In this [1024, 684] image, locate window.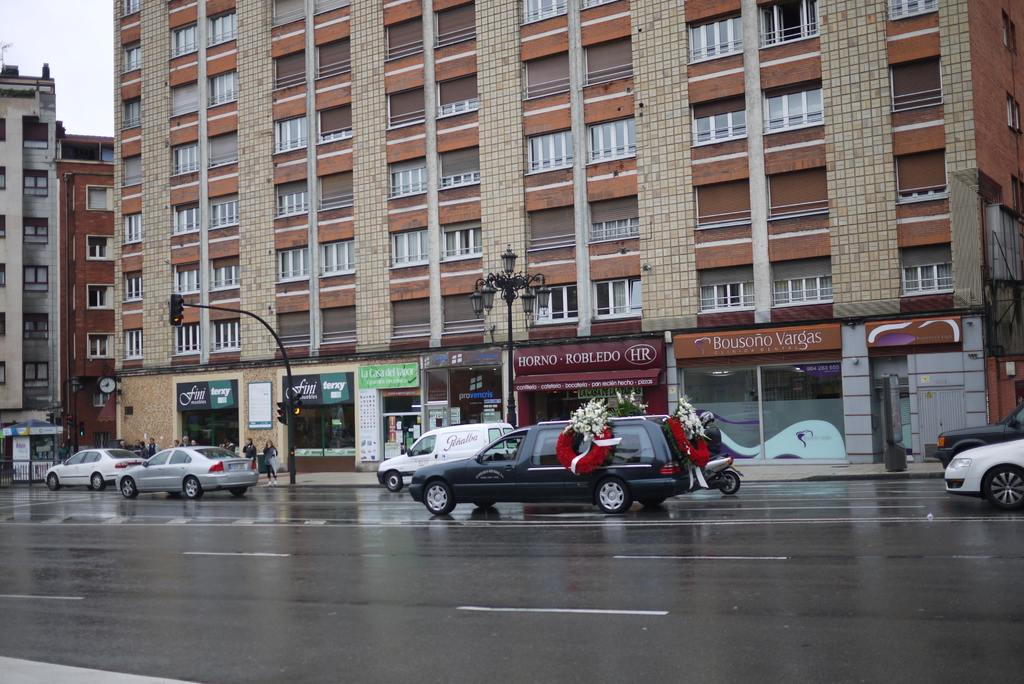
Bounding box: [175, 320, 198, 357].
